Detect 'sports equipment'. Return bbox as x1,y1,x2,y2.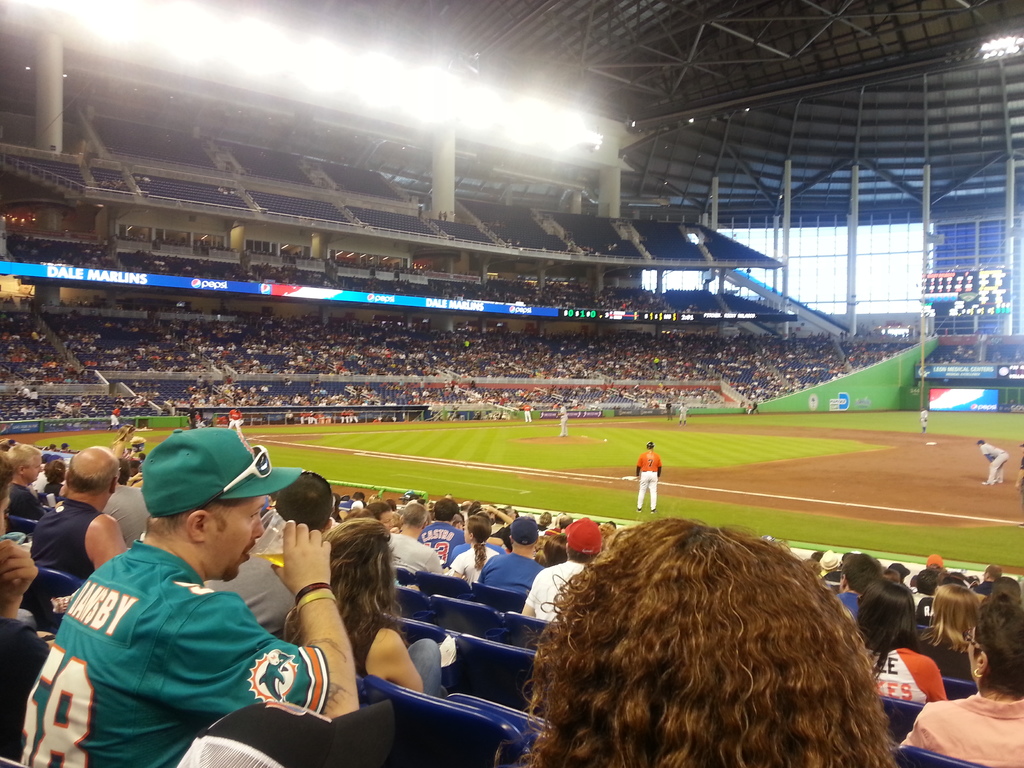
650,509,659,515.
